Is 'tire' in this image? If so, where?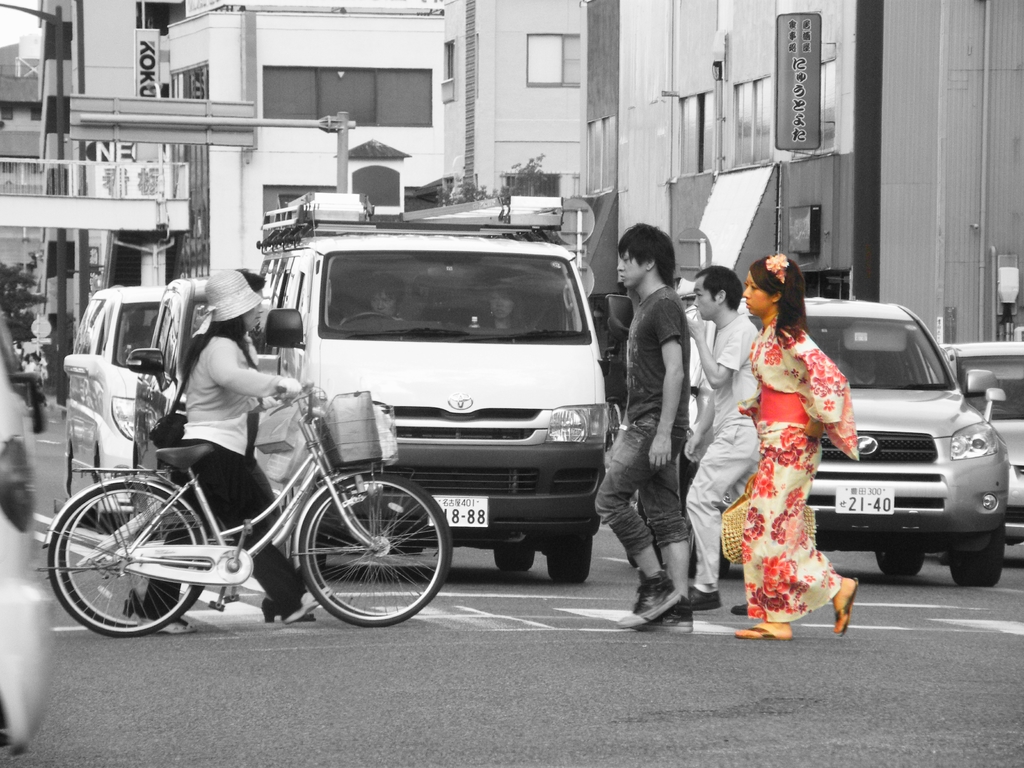
Yes, at box=[876, 549, 928, 580].
